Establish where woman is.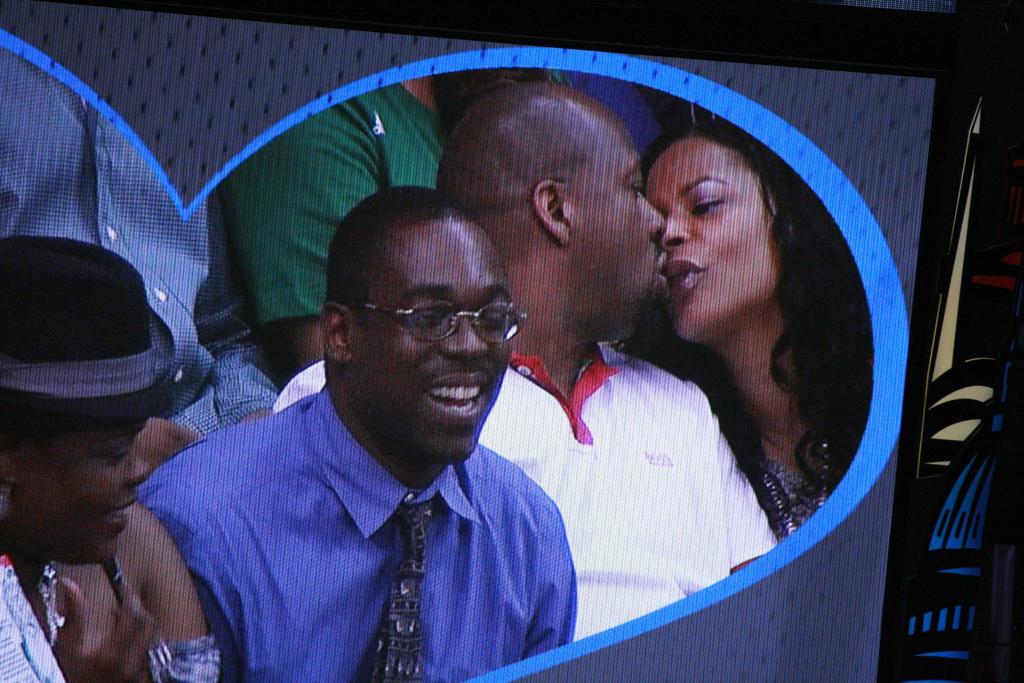
Established at 0/416/221/682.
